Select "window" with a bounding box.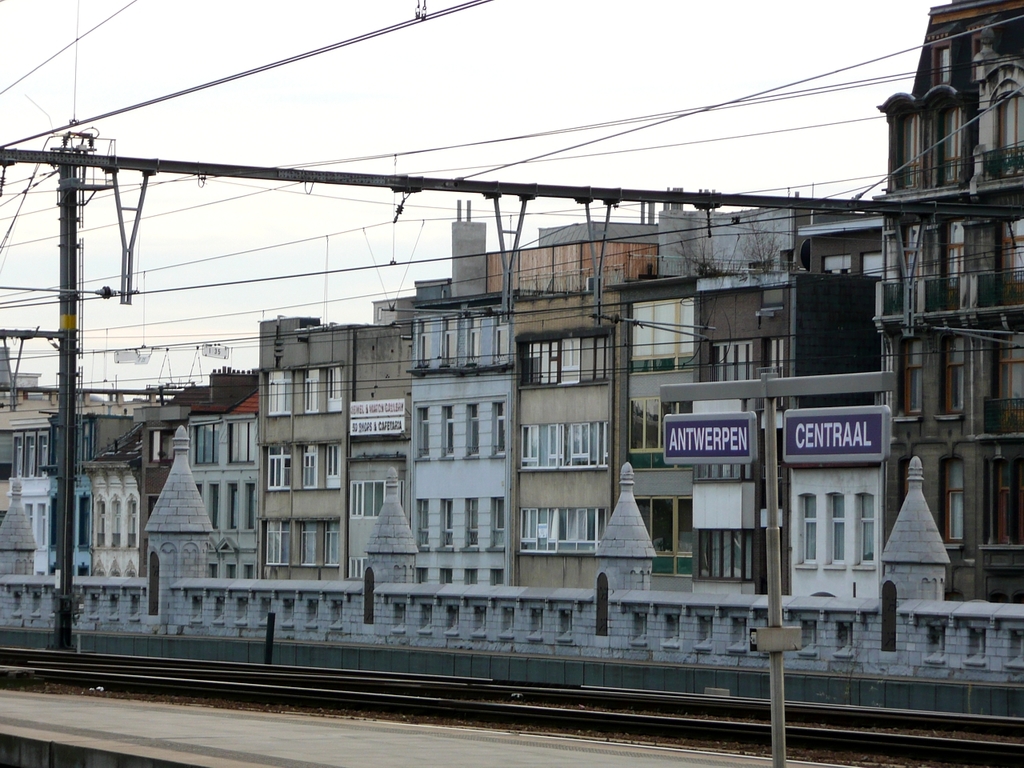
bbox(349, 556, 366, 580).
